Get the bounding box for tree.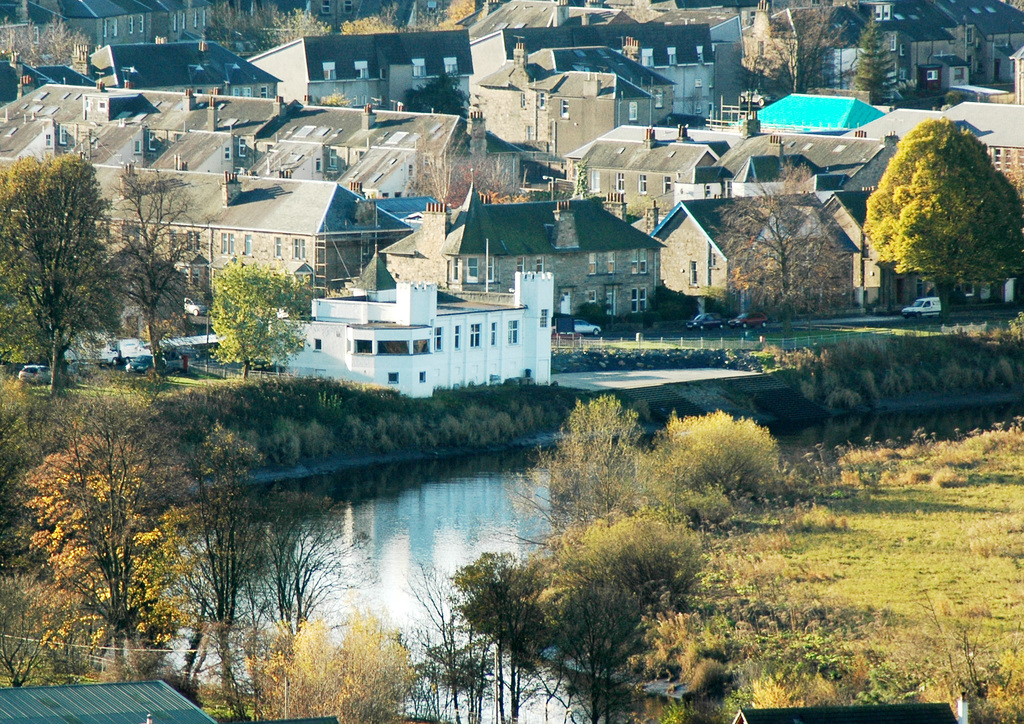
[x1=872, y1=87, x2=1011, y2=312].
